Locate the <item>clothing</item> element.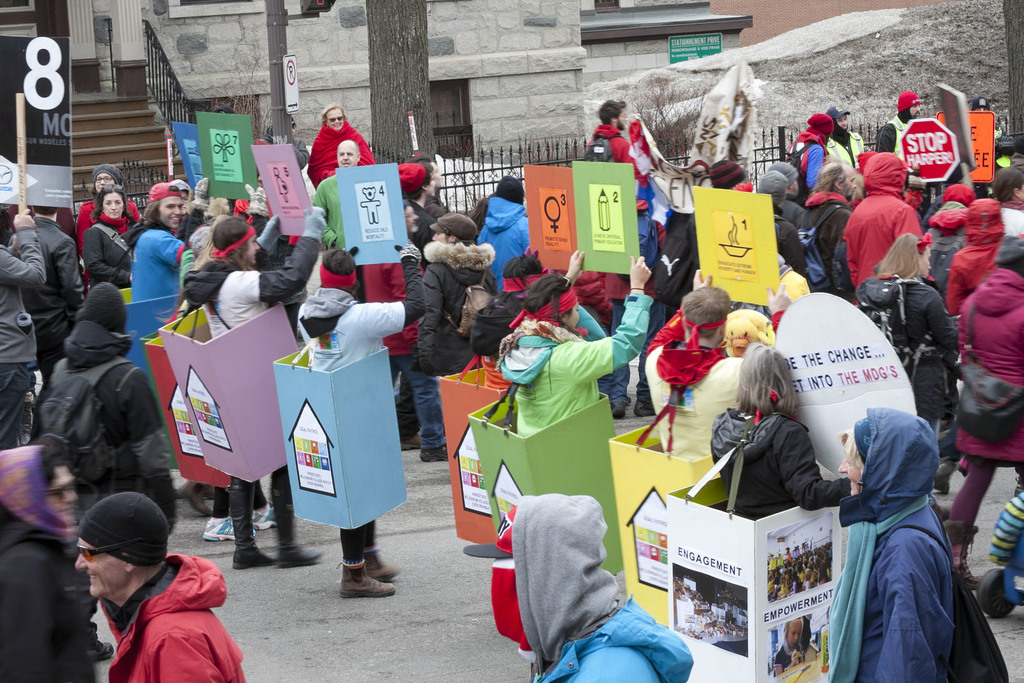
Element bbox: BBox(307, 104, 378, 183).
